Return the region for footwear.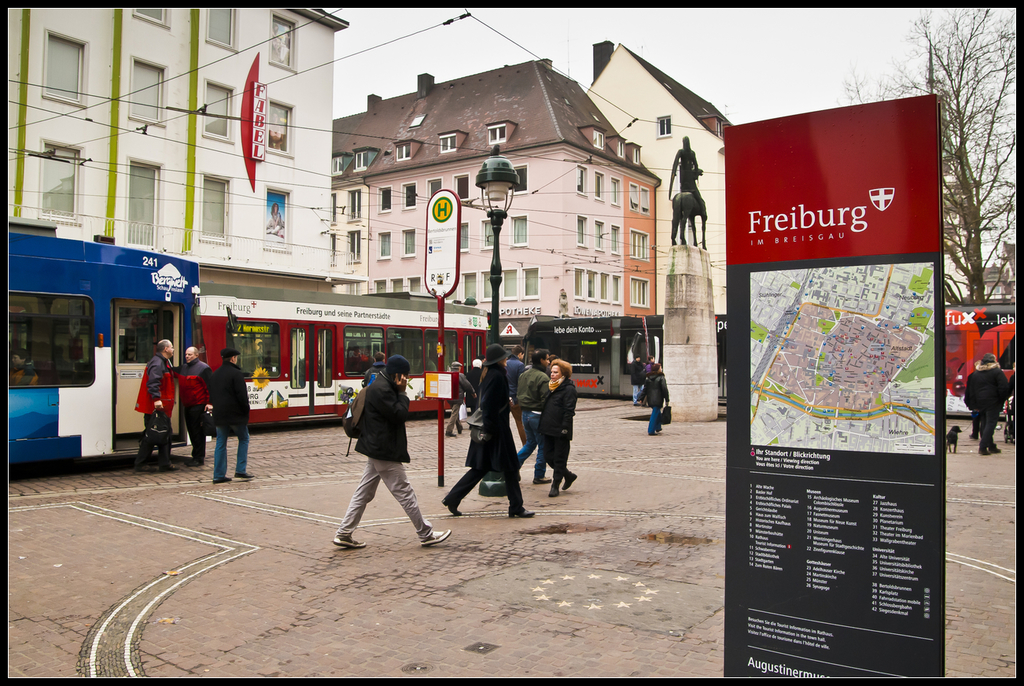
BBox(330, 530, 366, 551).
